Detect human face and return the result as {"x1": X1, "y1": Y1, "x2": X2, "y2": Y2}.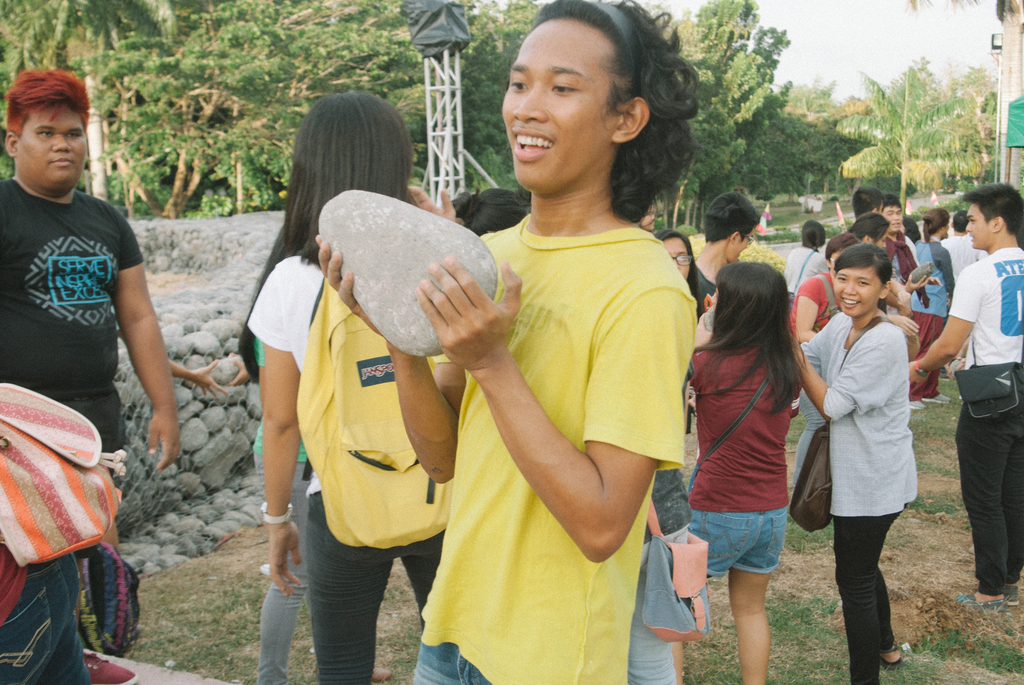
{"x1": 733, "y1": 230, "x2": 756, "y2": 262}.
